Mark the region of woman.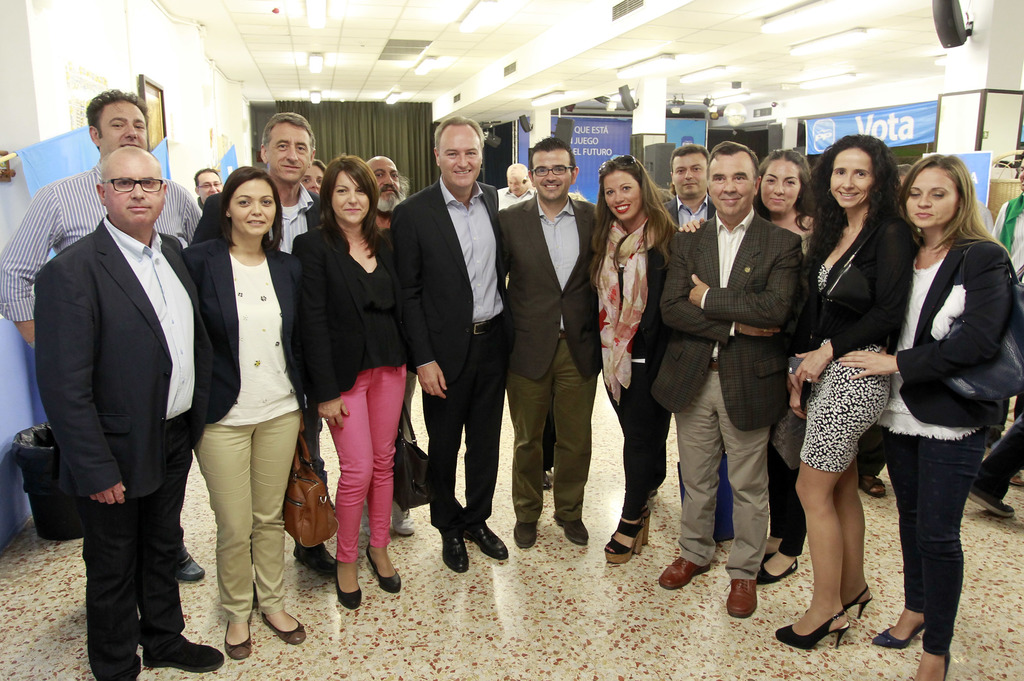
Region: [left=742, top=134, right=830, bottom=589].
